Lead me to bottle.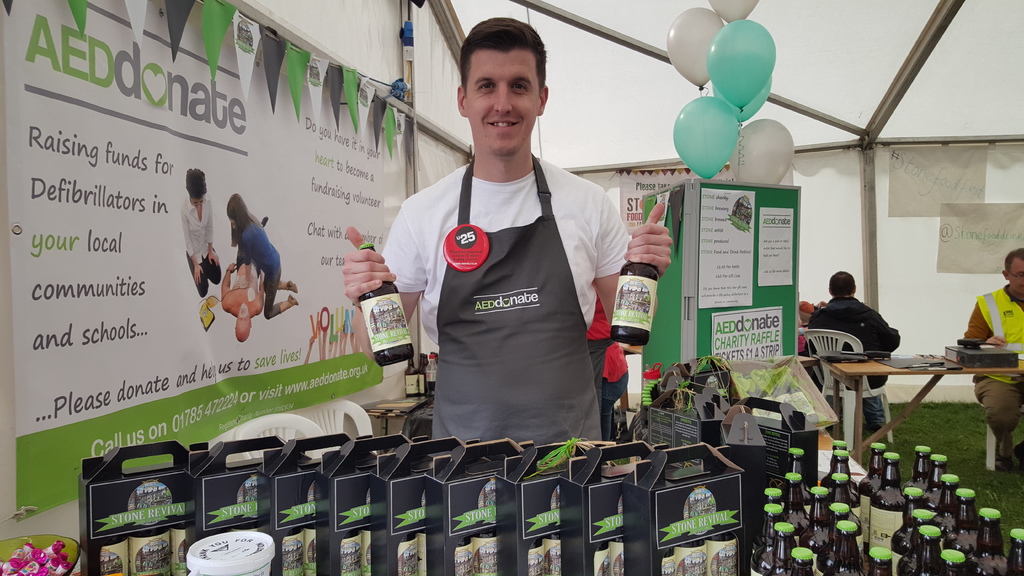
Lead to {"x1": 911, "y1": 444, "x2": 934, "y2": 490}.
